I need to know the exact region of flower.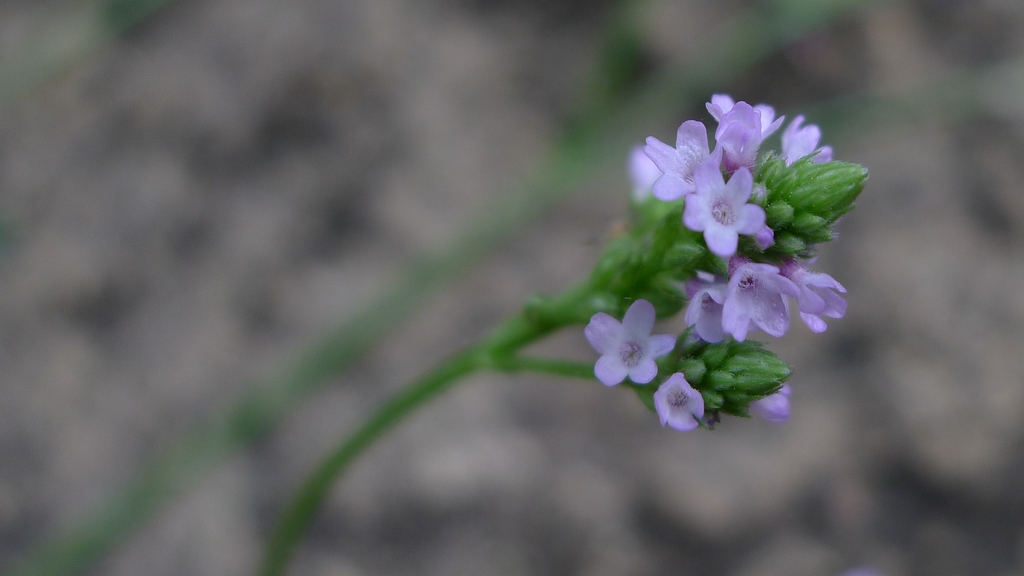
Region: 783,267,848,335.
